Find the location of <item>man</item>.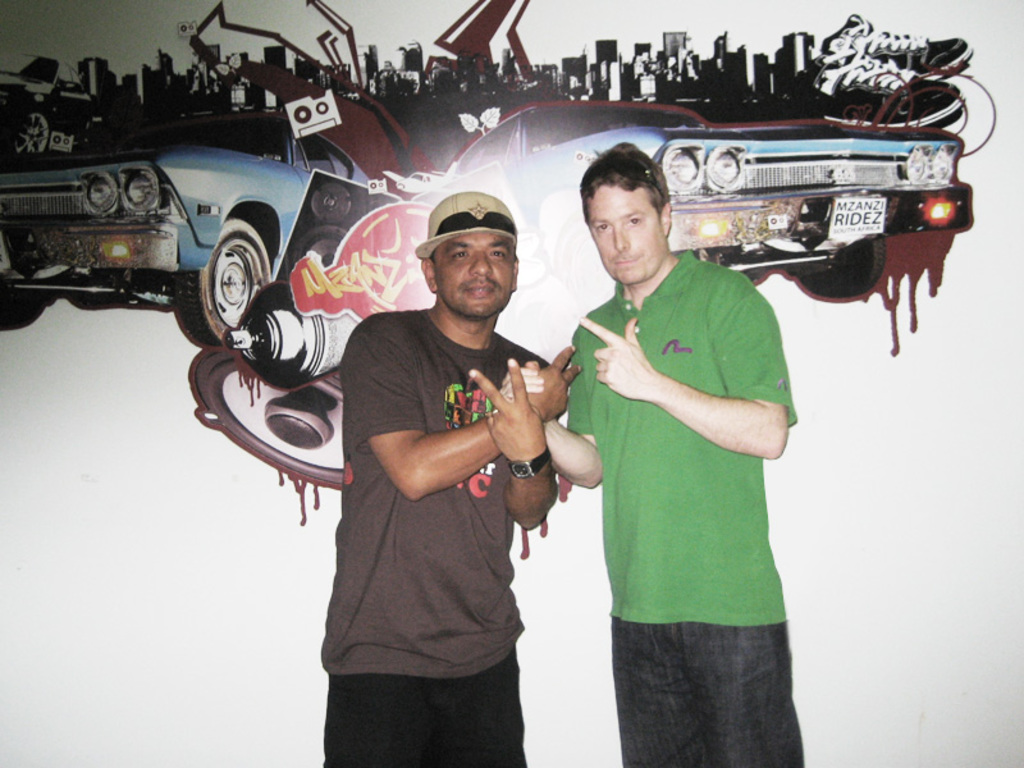
Location: bbox(495, 141, 810, 767).
